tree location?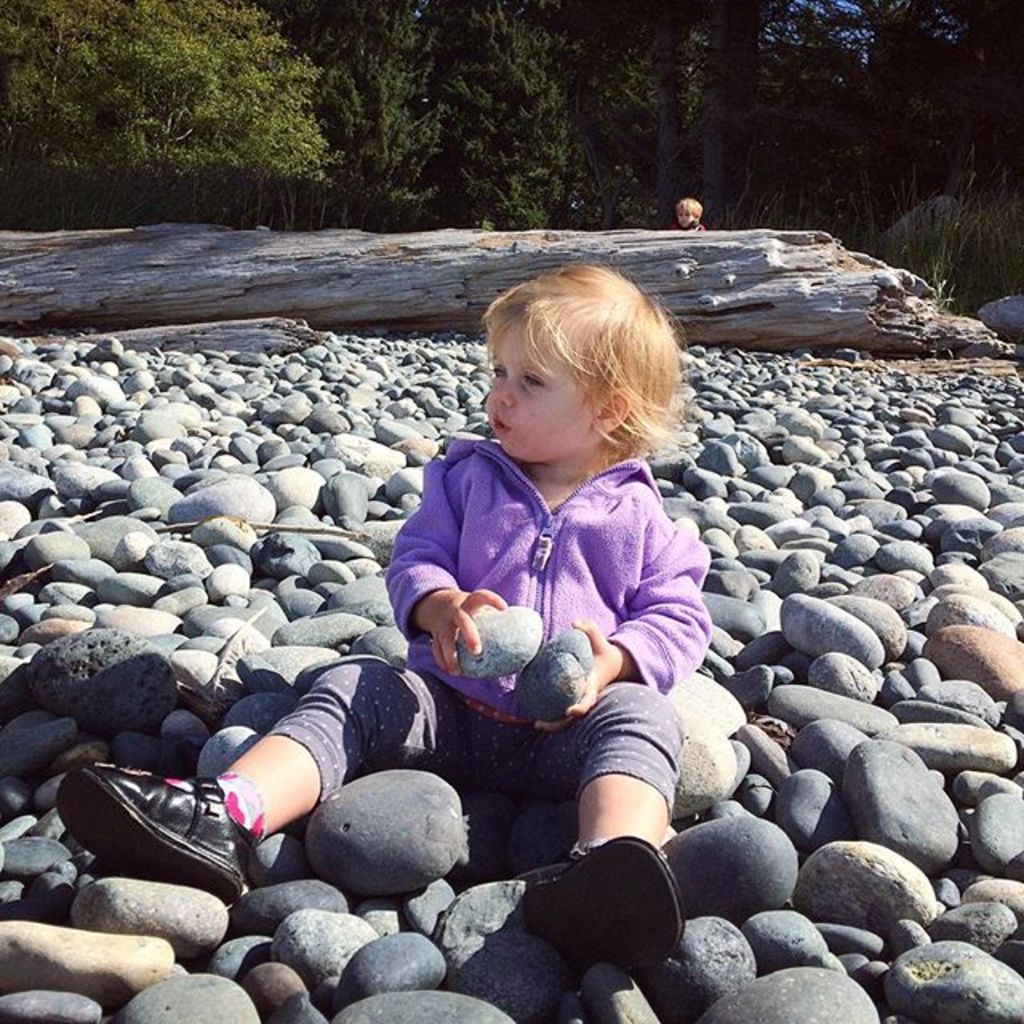
(left=307, top=0, right=448, bottom=216)
